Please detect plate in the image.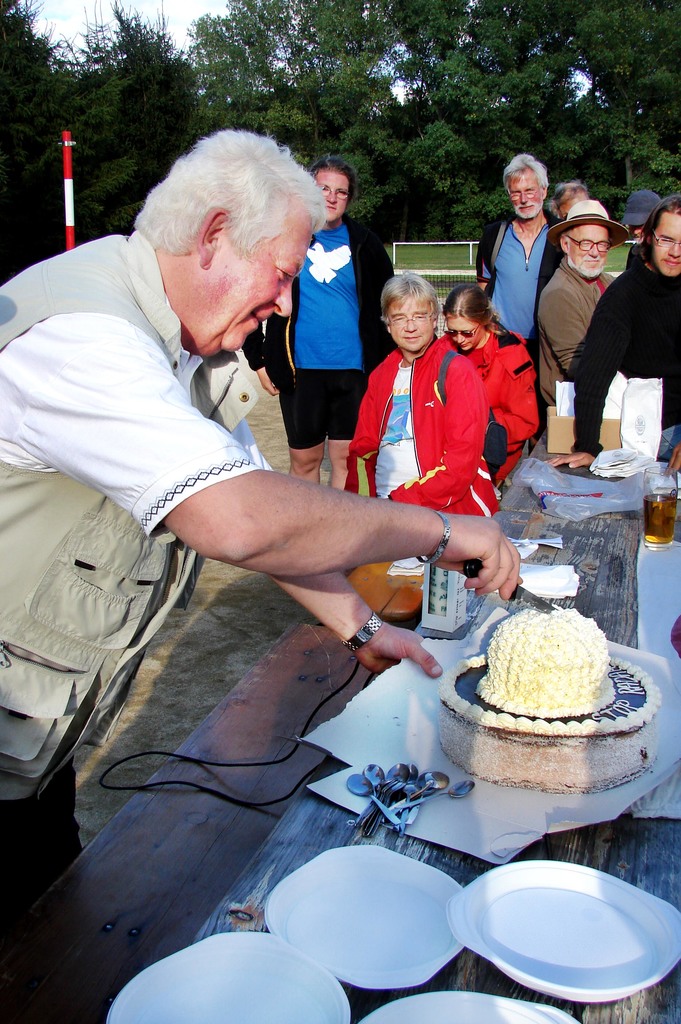
box(455, 865, 660, 988).
